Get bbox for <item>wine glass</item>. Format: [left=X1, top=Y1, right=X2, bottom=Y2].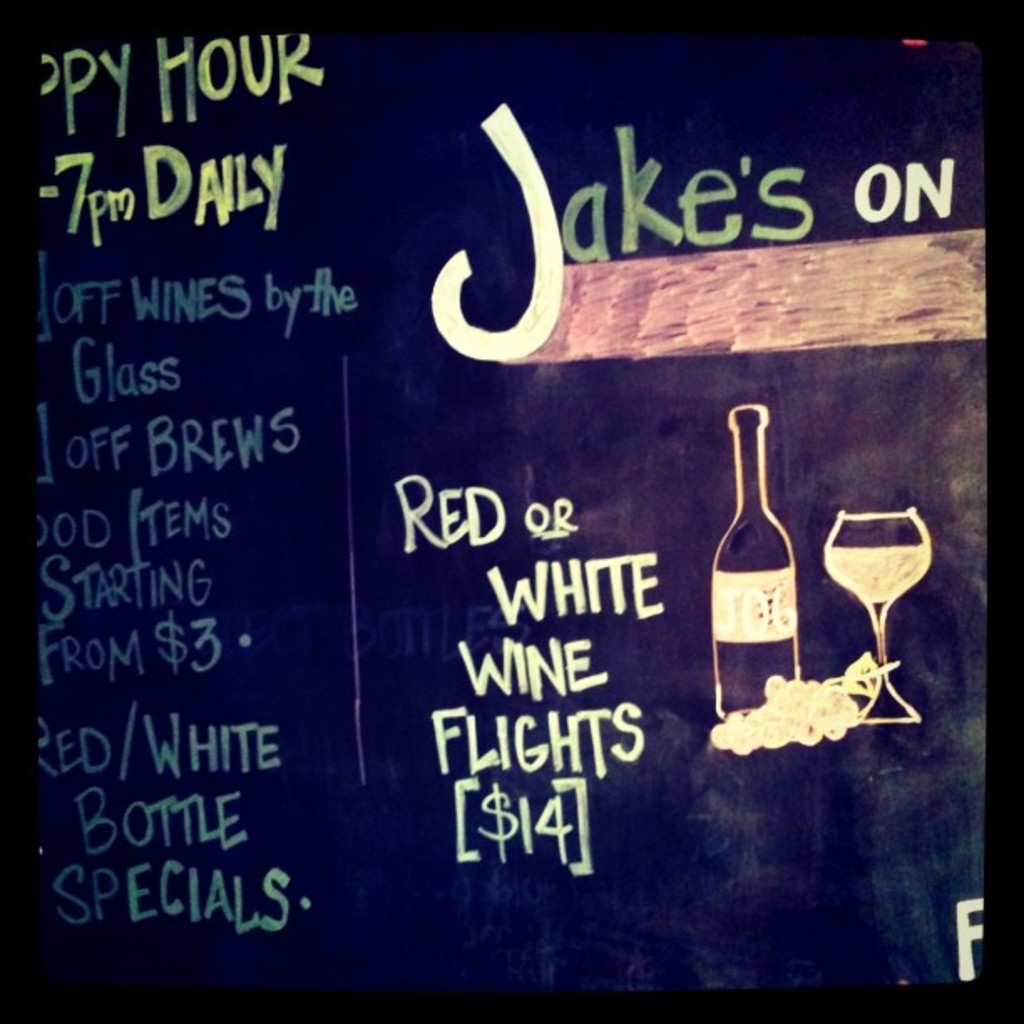
[left=823, top=510, right=932, bottom=719].
